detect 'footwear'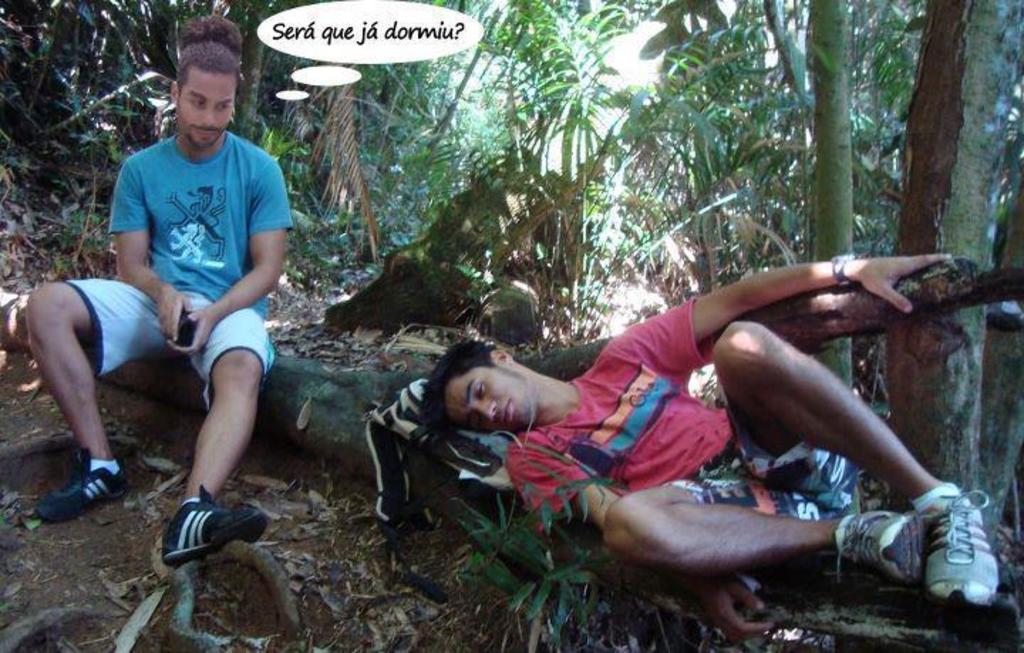
box=[924, 472, 991, 605]
